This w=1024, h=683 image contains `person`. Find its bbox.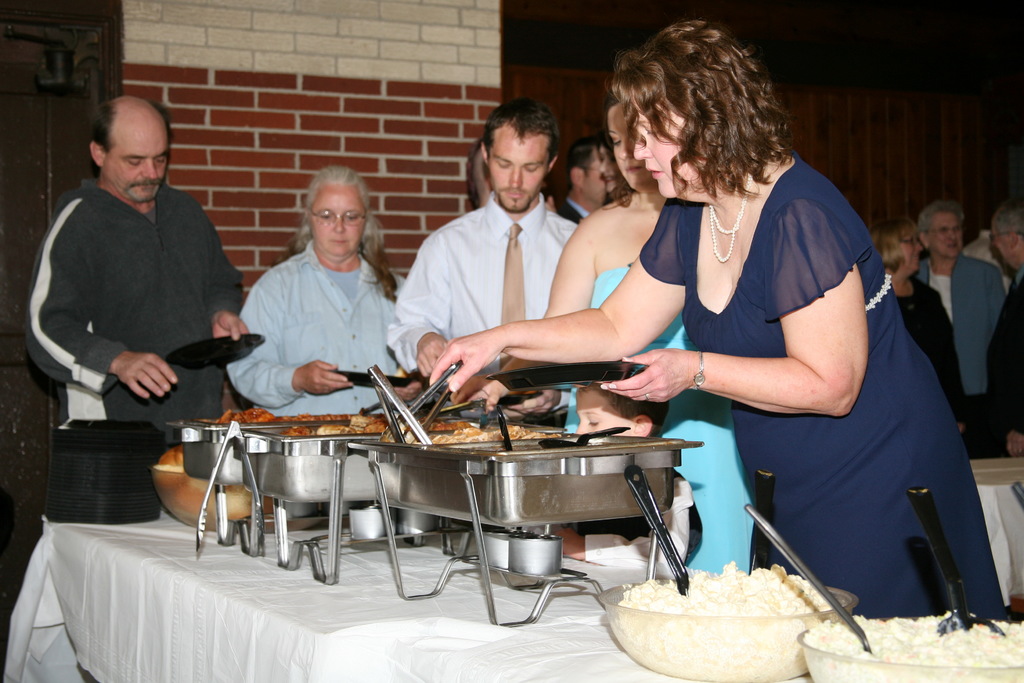
452/91/751/585.
